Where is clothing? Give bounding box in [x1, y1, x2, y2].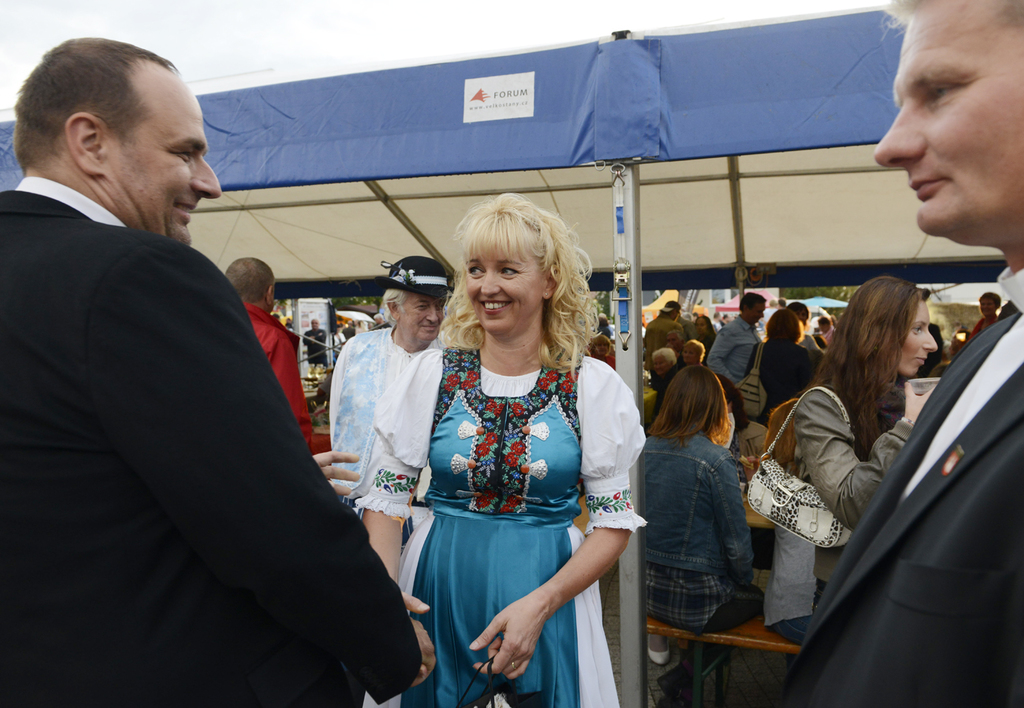
[706, 311, 760, 389].
